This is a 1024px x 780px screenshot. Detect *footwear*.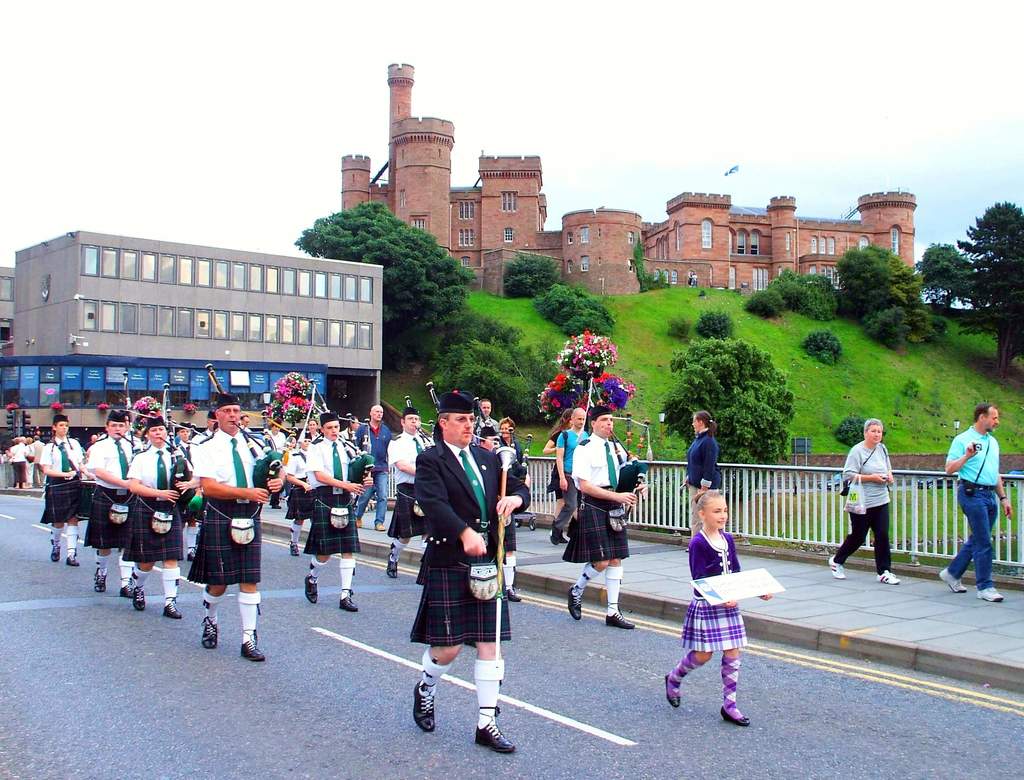
373, 523, 384, 529.
